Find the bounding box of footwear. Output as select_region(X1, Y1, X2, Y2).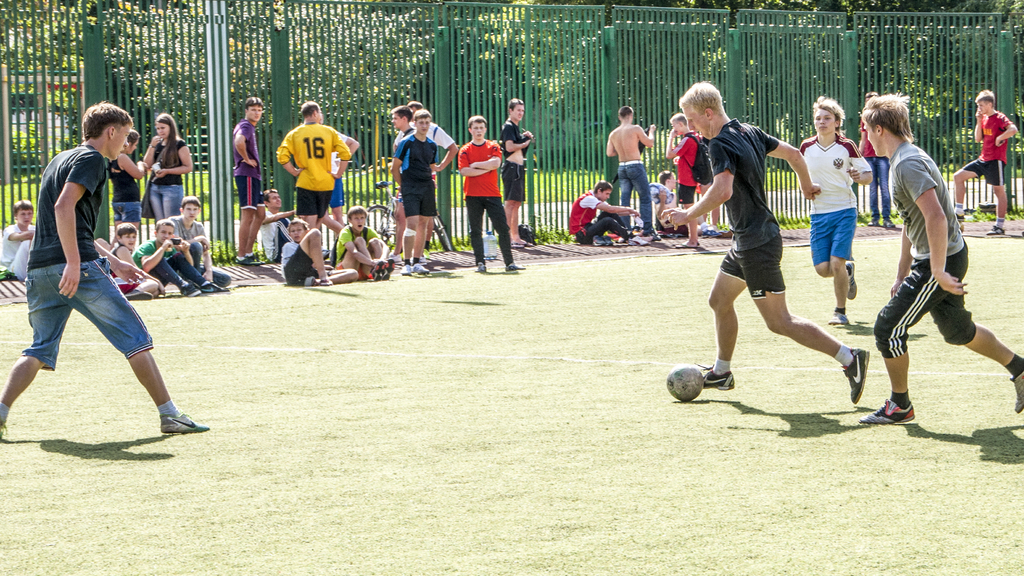
select_region(381, 261, 394, 279).
